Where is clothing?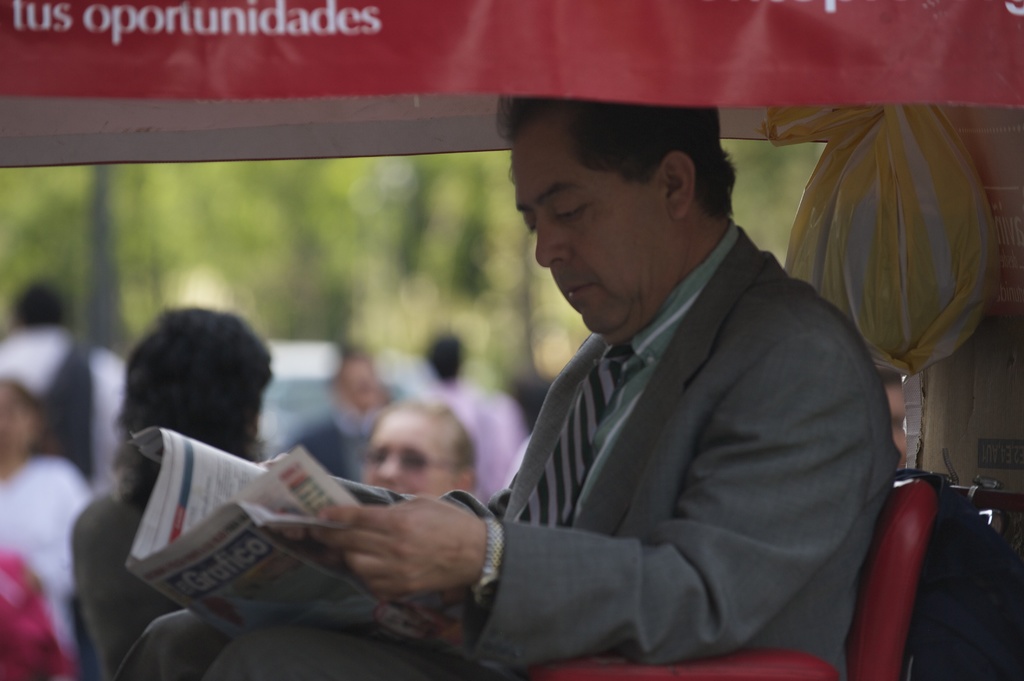
box=[428, 374, 532, 496].
